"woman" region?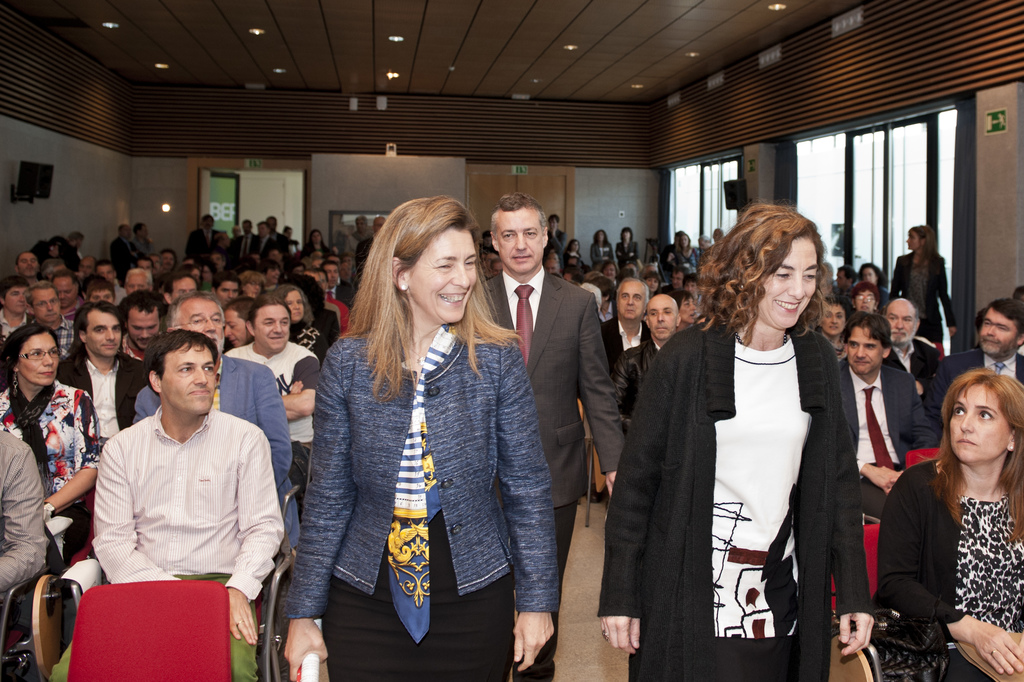
detection(0, 326, 101, 561)
